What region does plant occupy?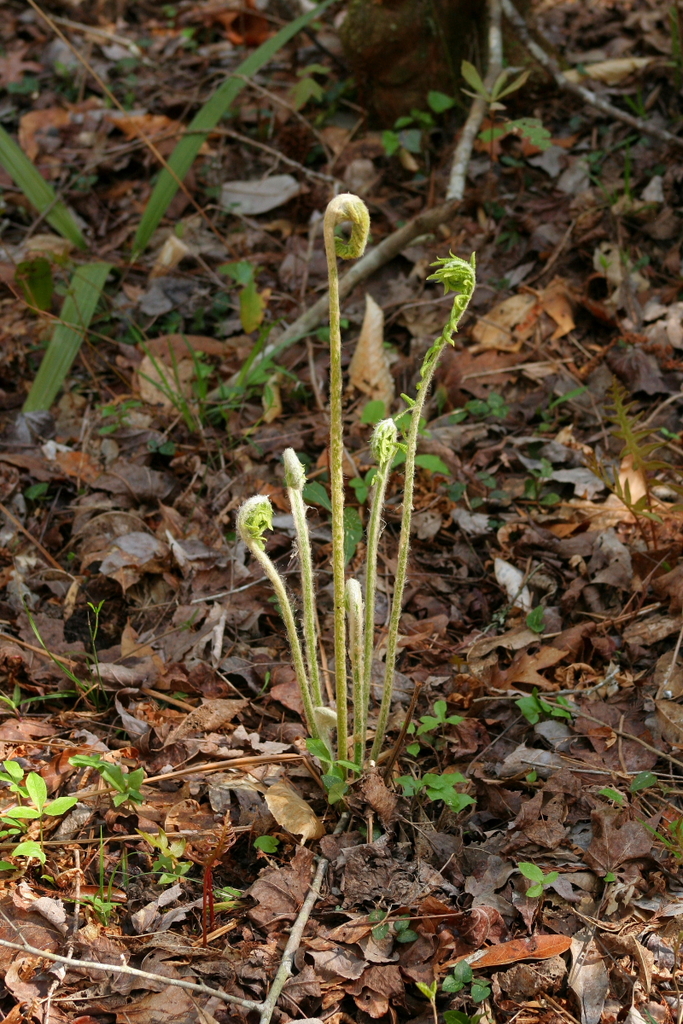
<region>202, 270, 493, 873</region>.
